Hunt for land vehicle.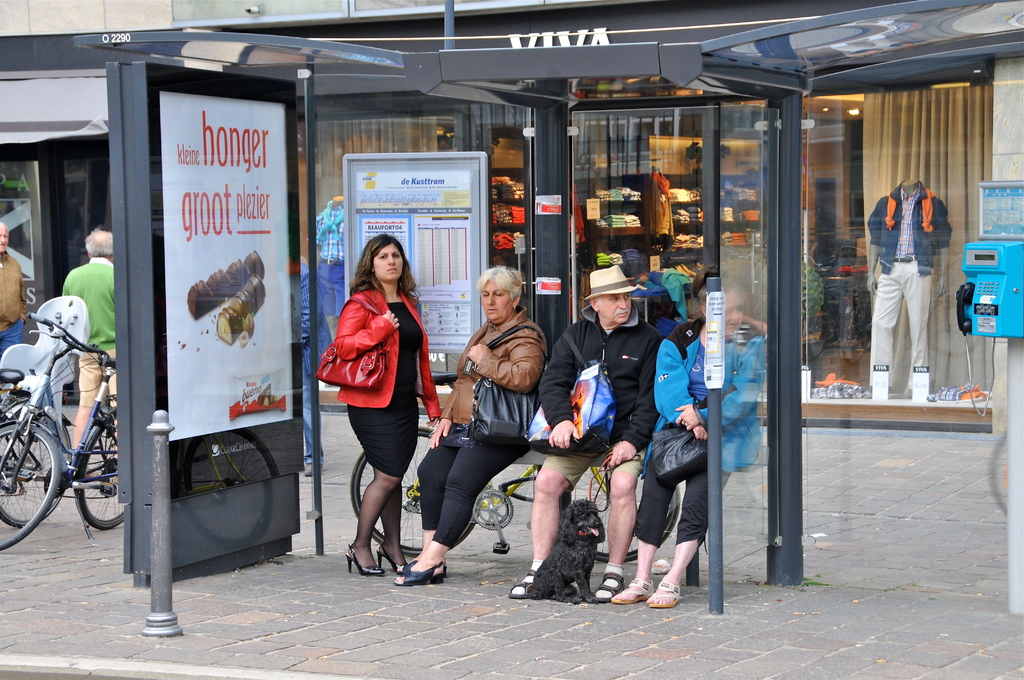
Hunted down at pyautogui.locateOnScreen(12, 295, 113, 575).
